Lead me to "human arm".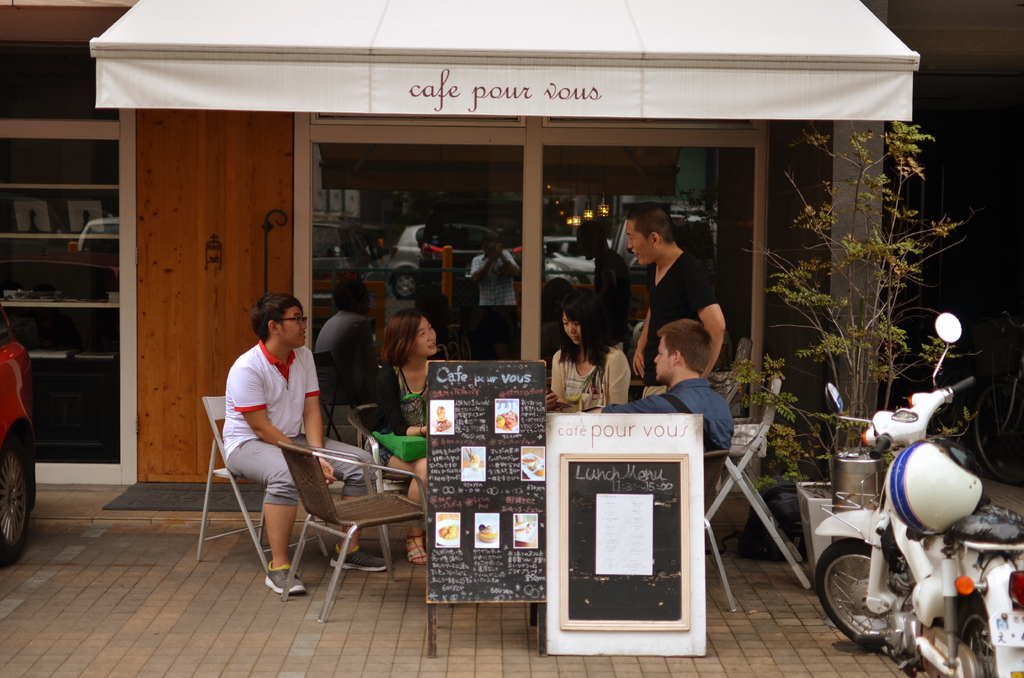
Lead to BBox(630, 307, 651, 381).
